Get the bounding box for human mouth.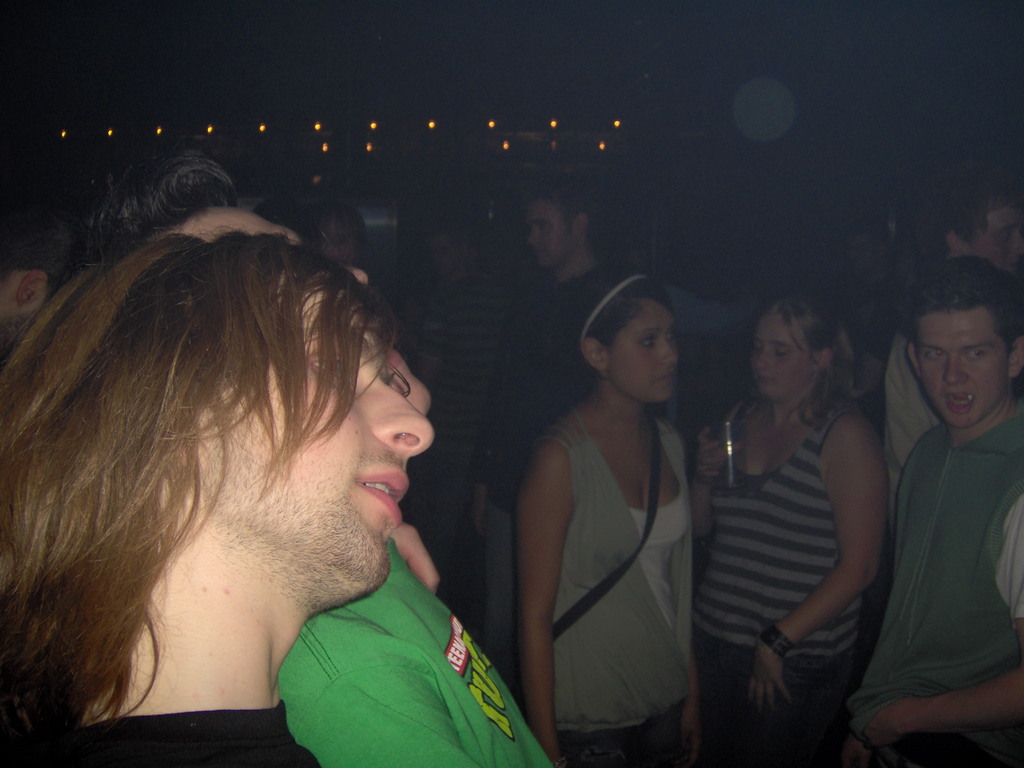
BBox(938, 392, 980, 419).
